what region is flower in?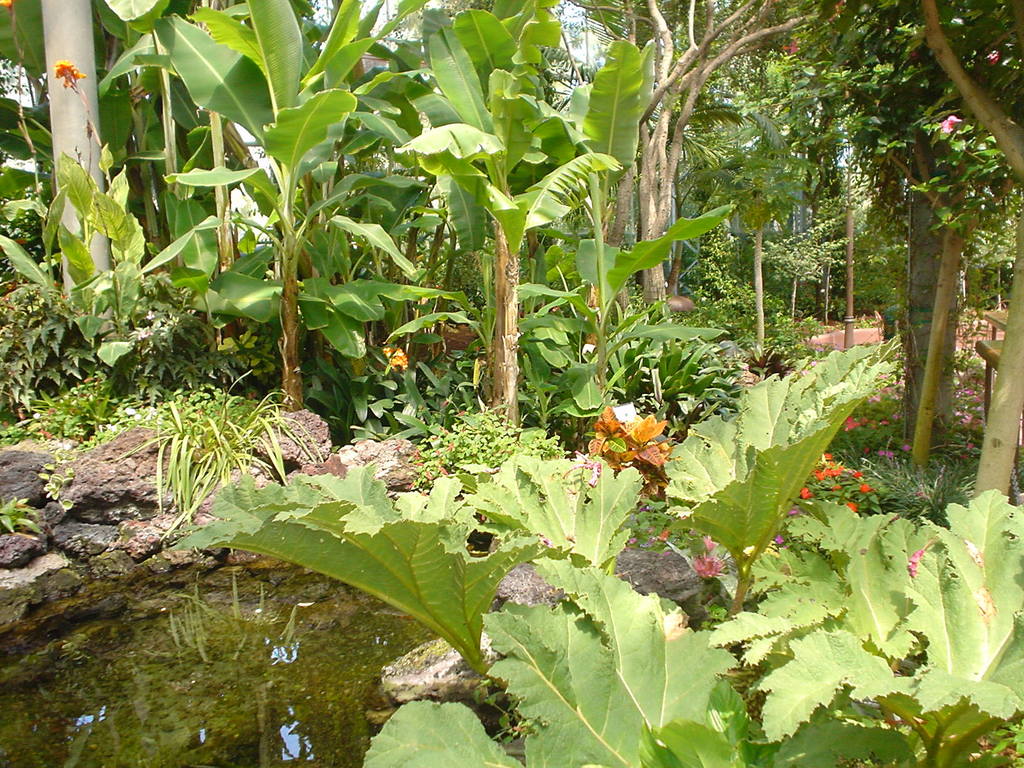
BBox(591, 399, 685, 482).
